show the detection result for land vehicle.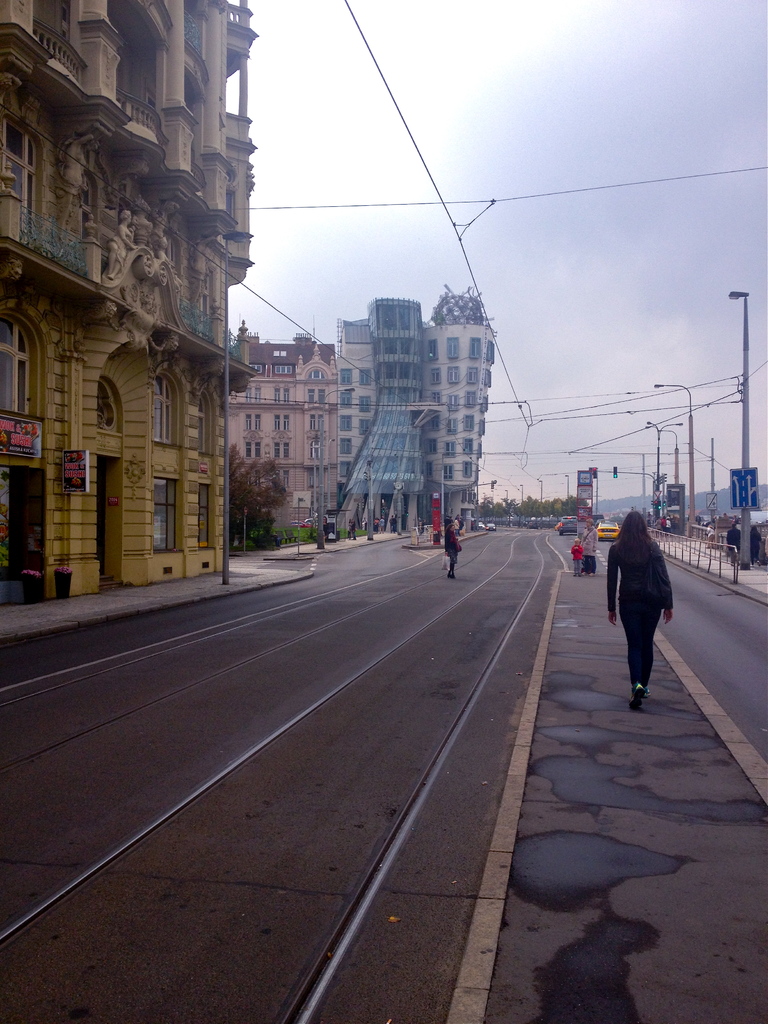
(594, 520, 620, 540).
